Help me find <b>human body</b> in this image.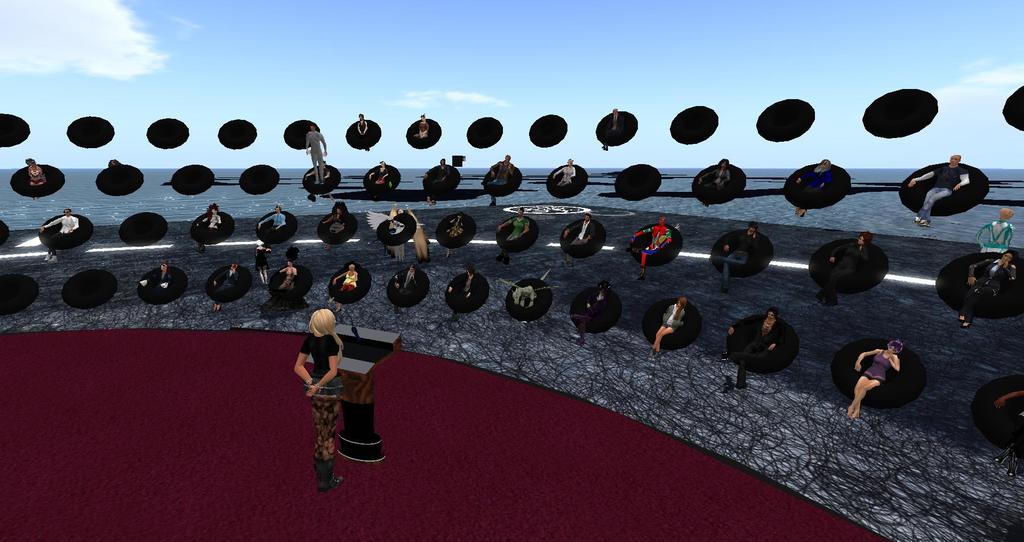
Found it: bbox=(551, 163, 577, 188).
